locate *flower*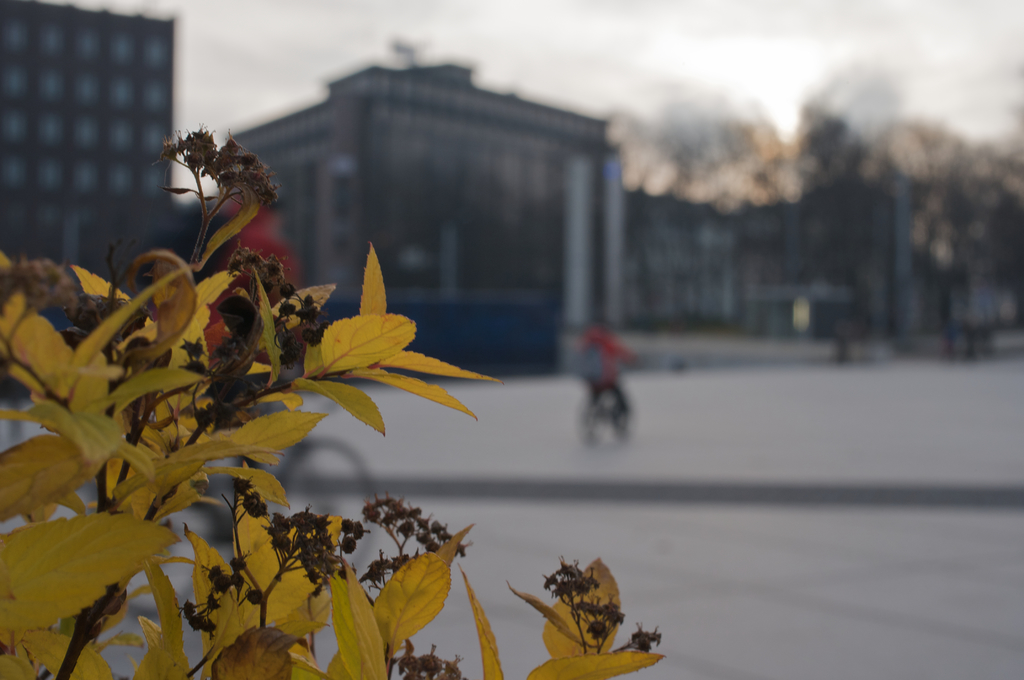
[68, 295, 150, 351]
